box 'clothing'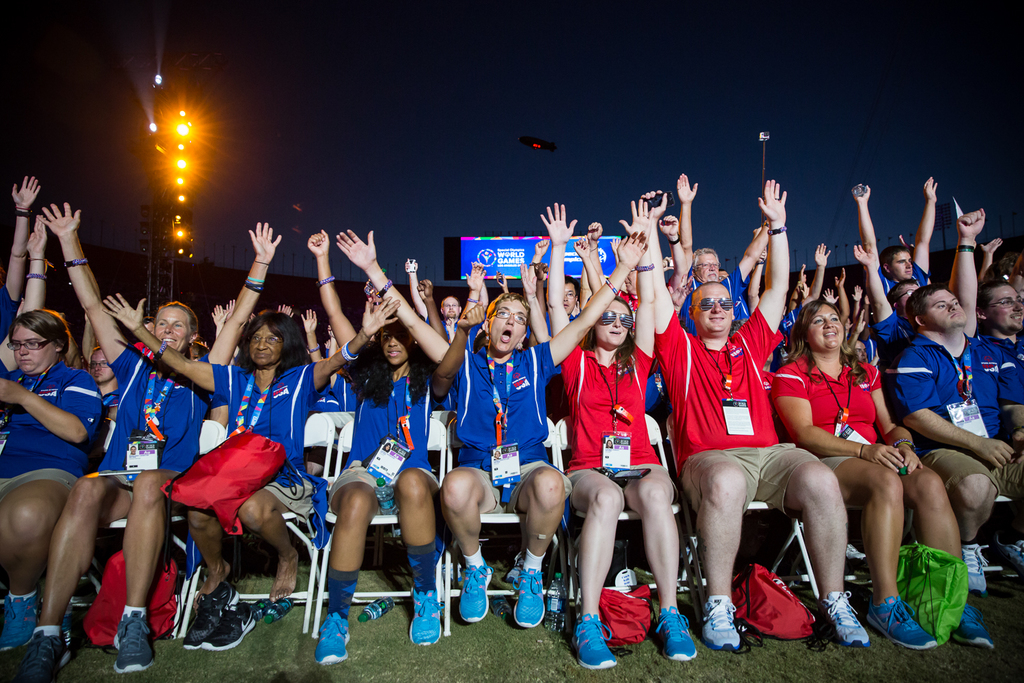
(x1=977, y1=336, x2=1023, y2=408)
